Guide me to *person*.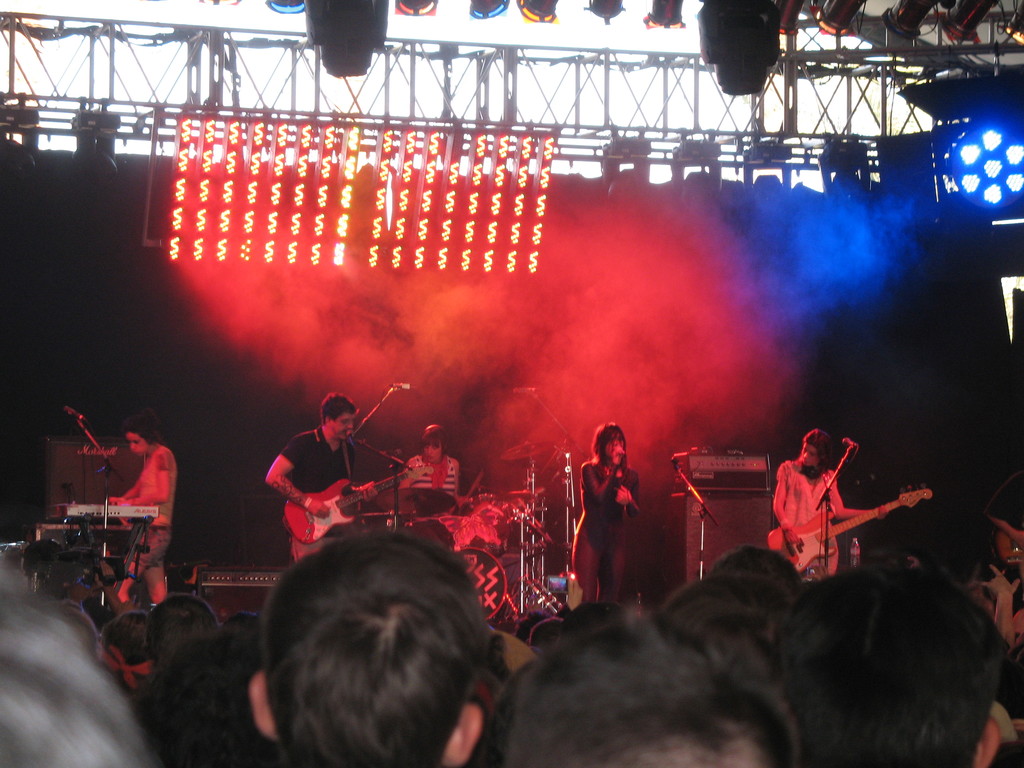
Guidance: 774 425 879 584.
